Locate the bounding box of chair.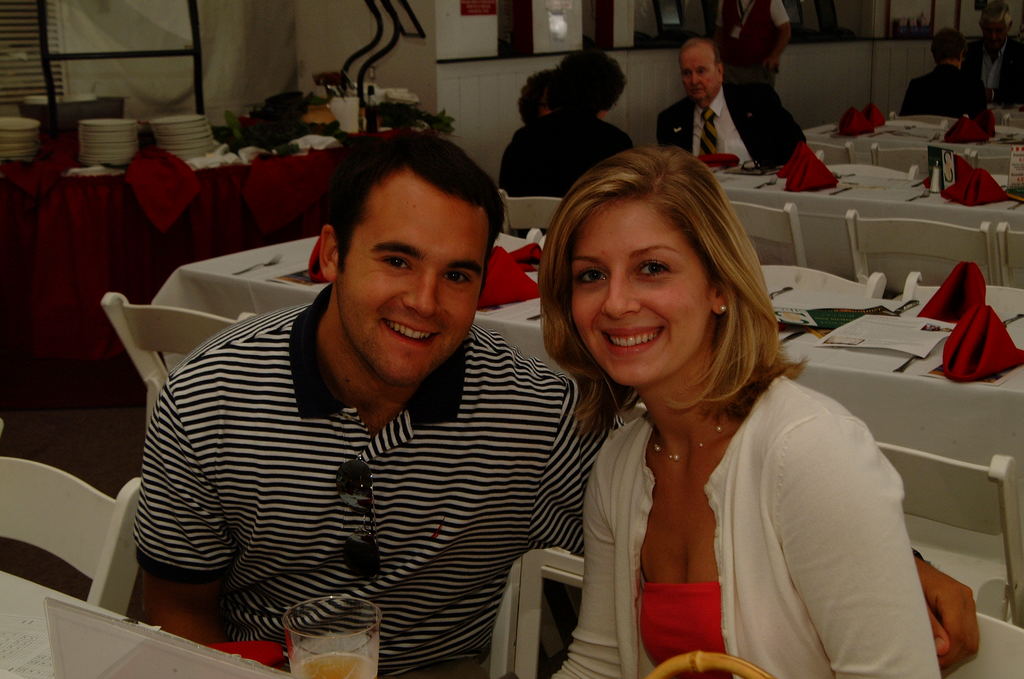
Bounding box: {"x1": 879, "y1": 136, "x2": 973, "y2": 172}.
